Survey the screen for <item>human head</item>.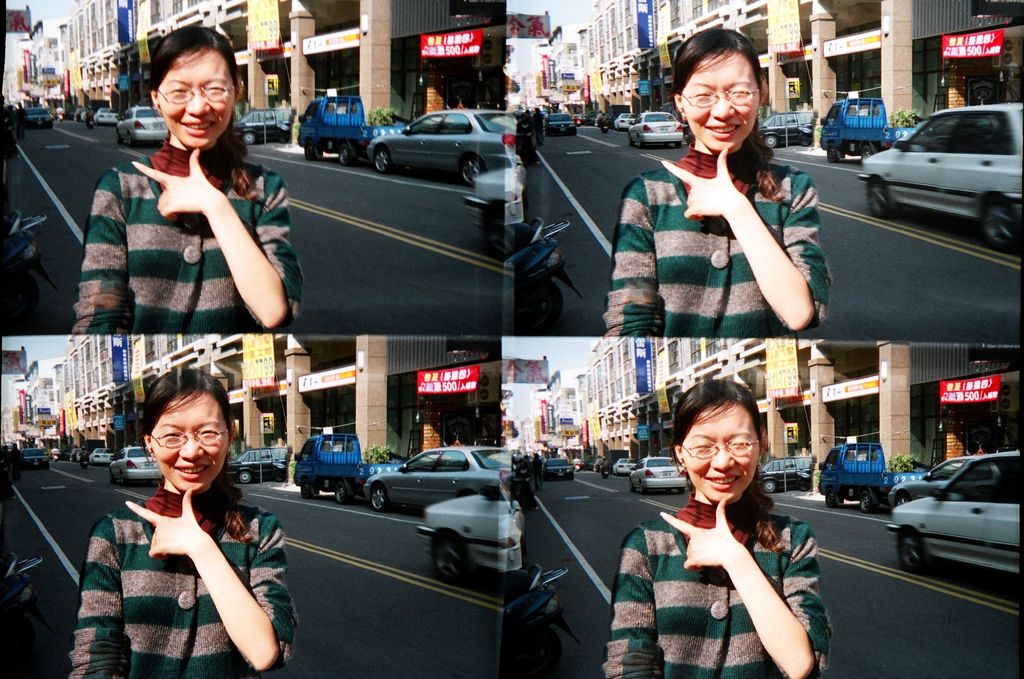
Survey found: (671, 20, 764, 150).
